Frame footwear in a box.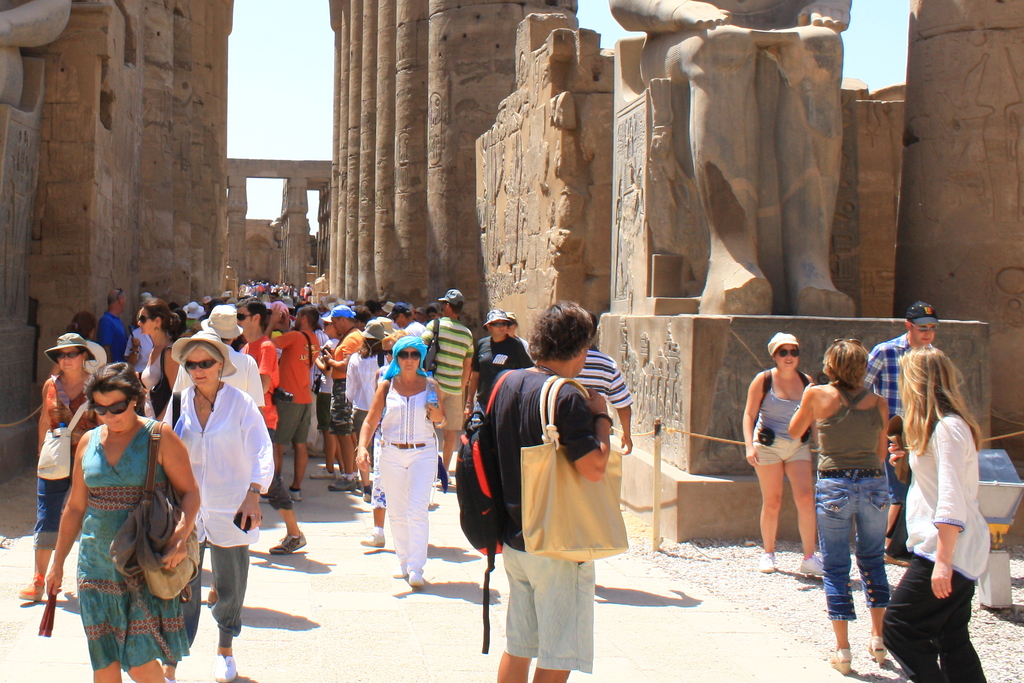
[left=363, top=486, right=370, bottom=506].
